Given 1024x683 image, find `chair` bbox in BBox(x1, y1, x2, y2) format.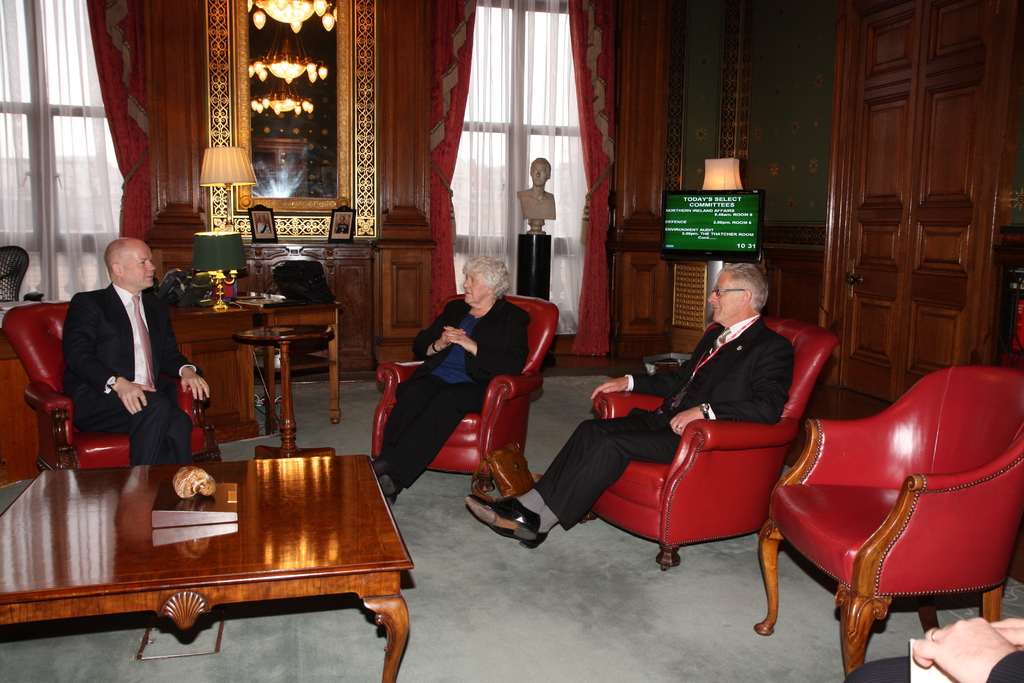
BBox(761, 356, 1013, 674).
